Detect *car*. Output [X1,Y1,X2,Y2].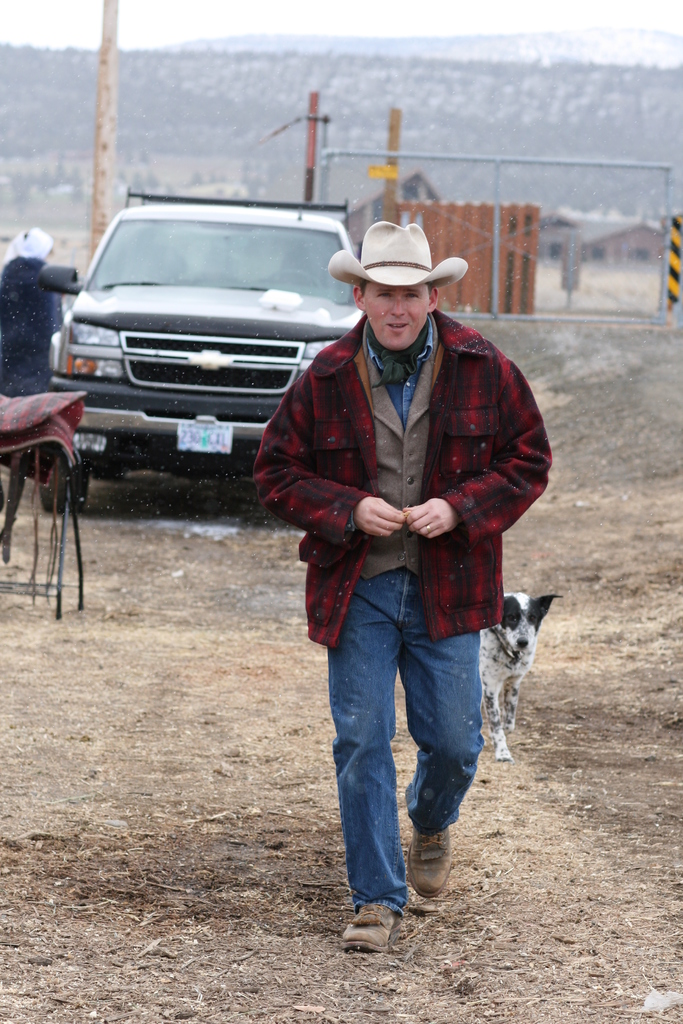
[31,187,426,484].
